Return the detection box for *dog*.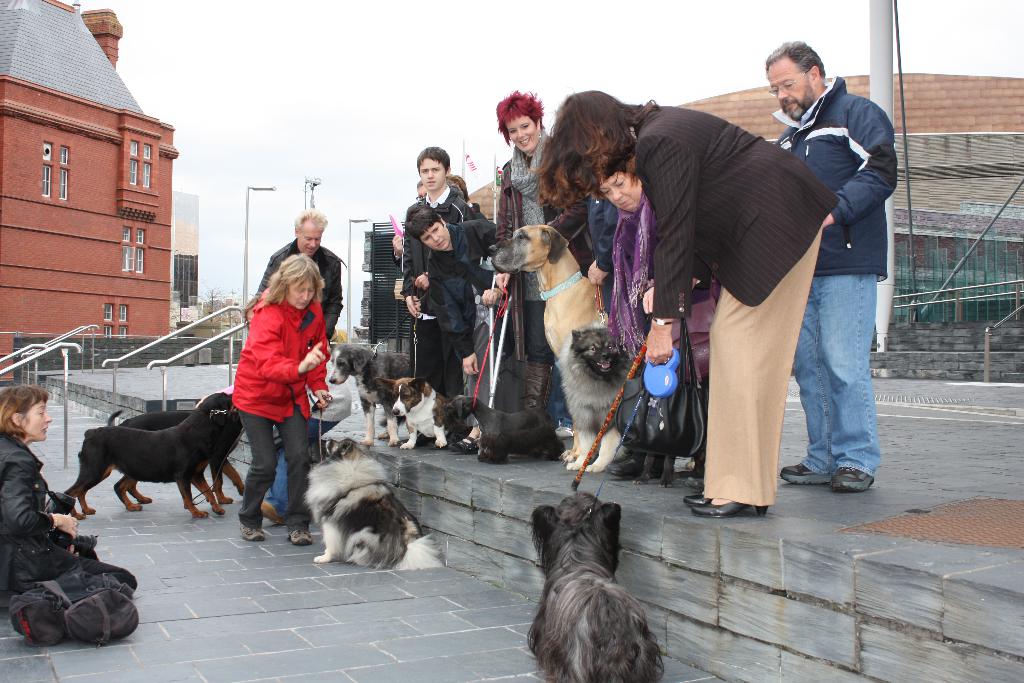
x1=442 y1=393 x2=564 y2=465.
